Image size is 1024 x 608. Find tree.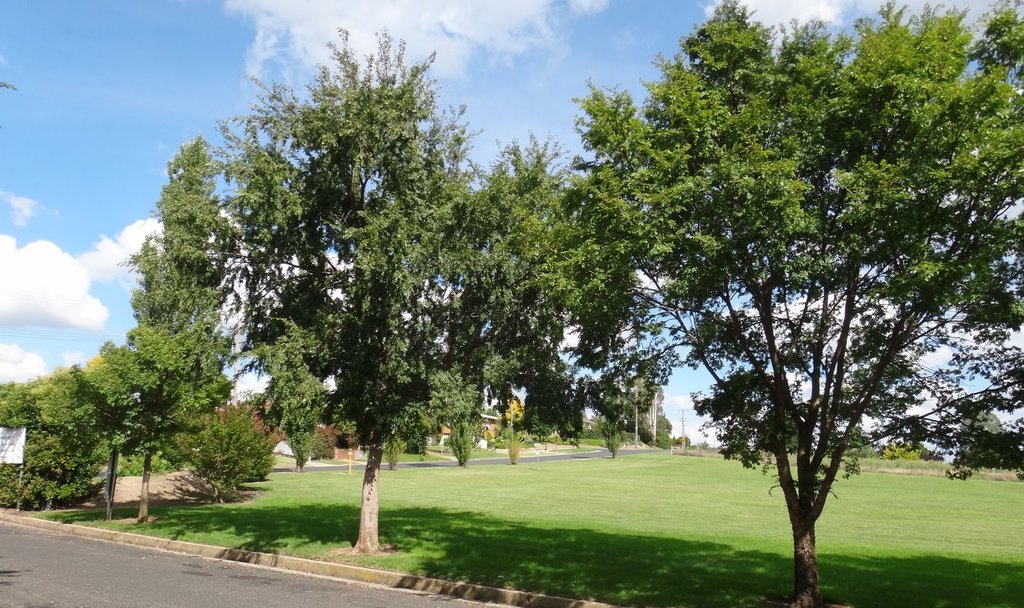
select_region(138, 106, 338, 496).
